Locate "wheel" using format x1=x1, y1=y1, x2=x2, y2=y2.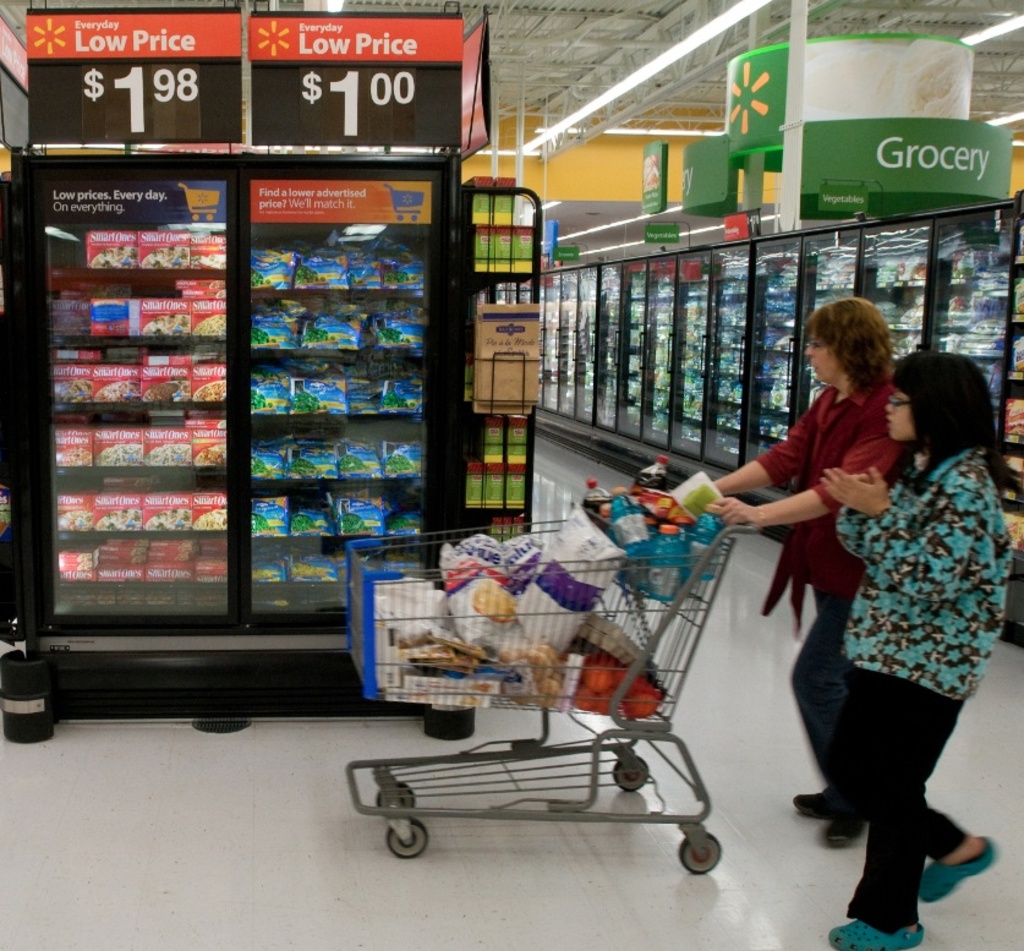
x1=385, y1=819, x2=431, y2=862.
